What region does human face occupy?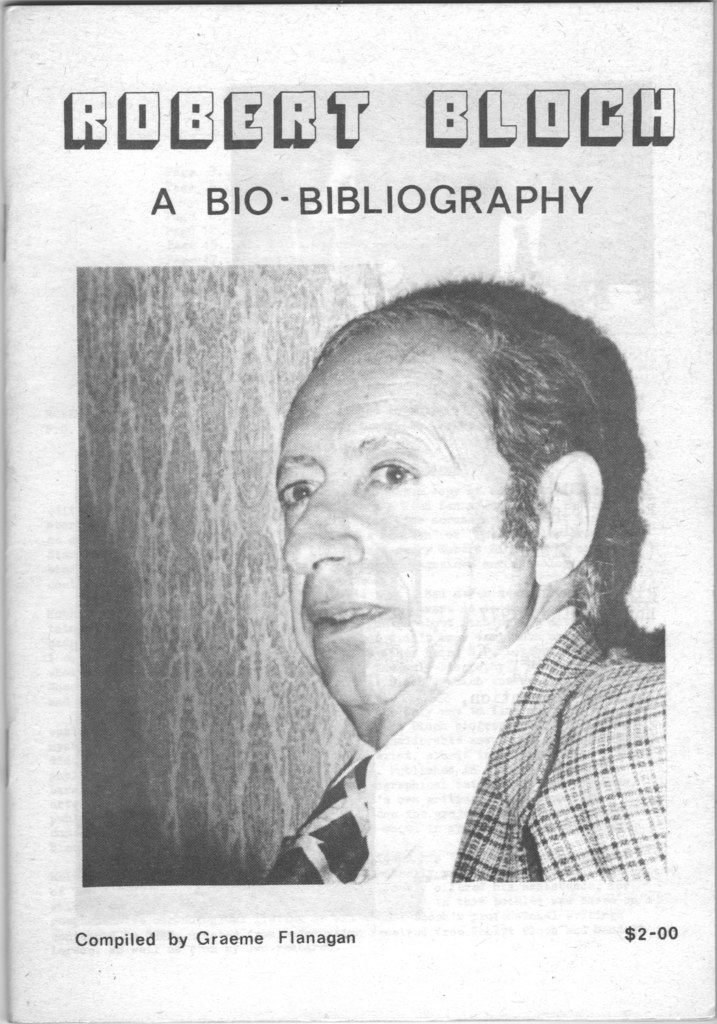
pyautogui.locateOnScreen(273, 335, 539, 705).
